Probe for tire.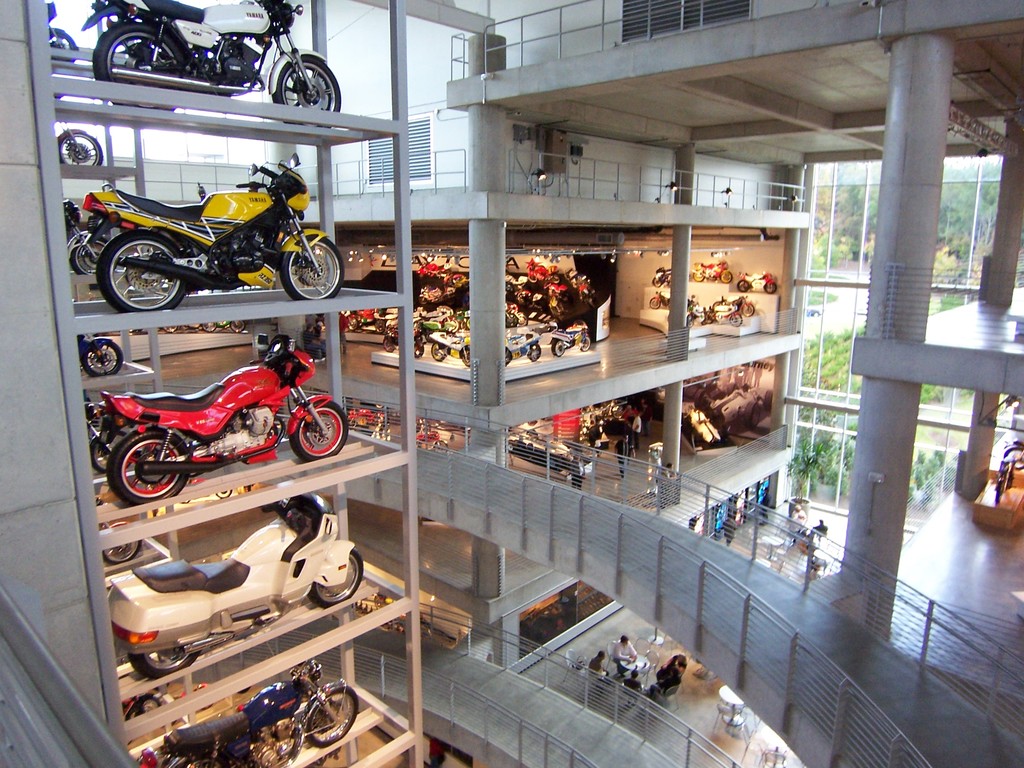
Probe result: [x1=687, y1=312, x2=695, y2=324].
